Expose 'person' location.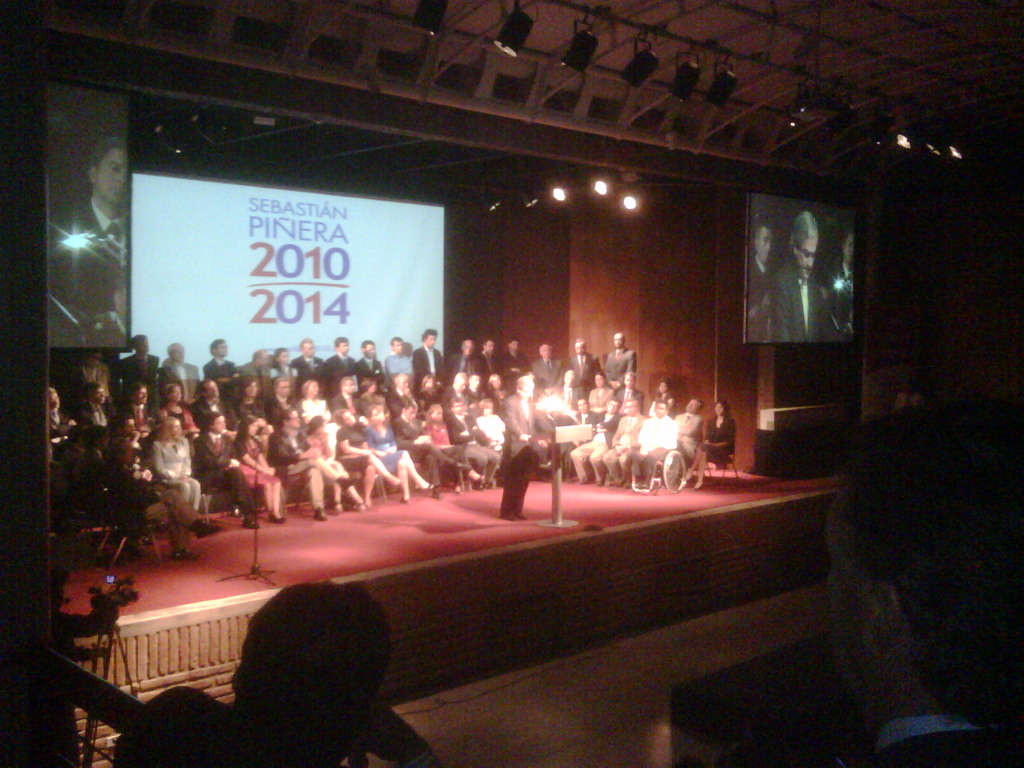
Exposed at <box>338,405,403,506</box>.
